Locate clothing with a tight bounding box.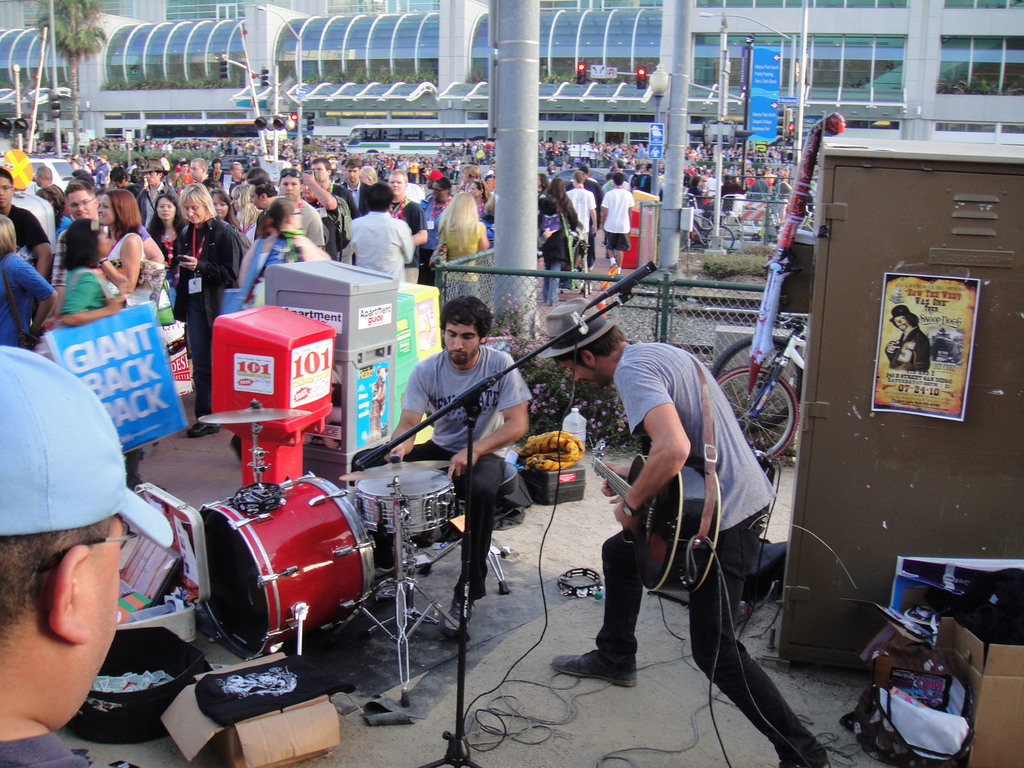
(0,249,54,349).
